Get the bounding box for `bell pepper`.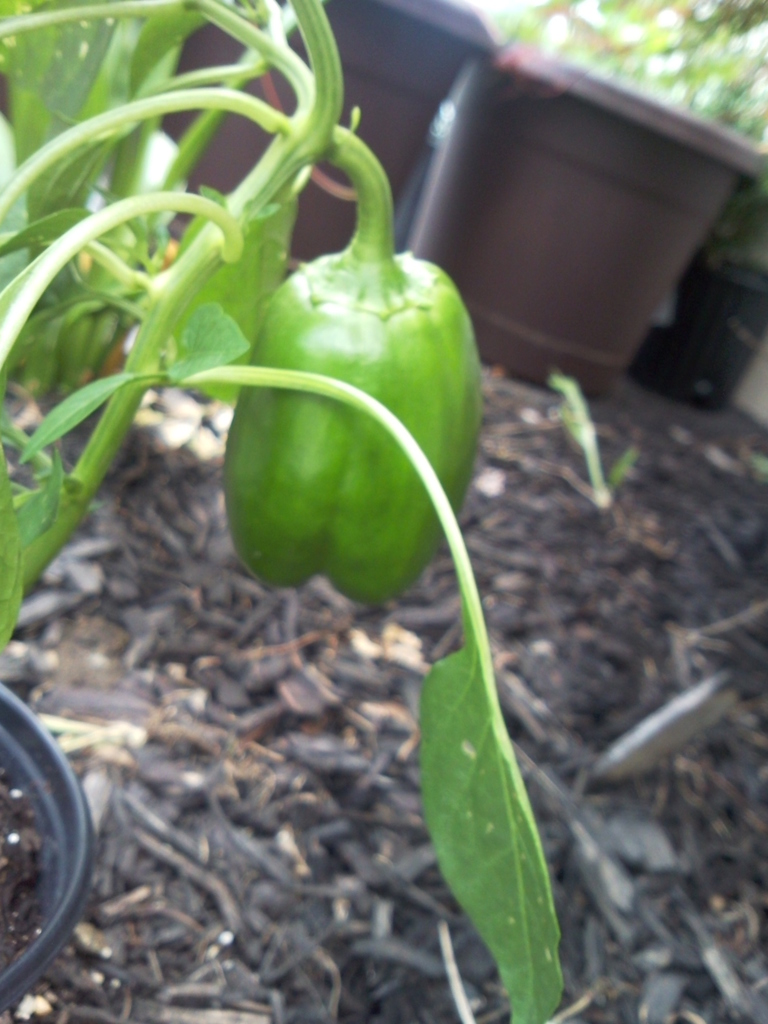
214 131 489 602.
